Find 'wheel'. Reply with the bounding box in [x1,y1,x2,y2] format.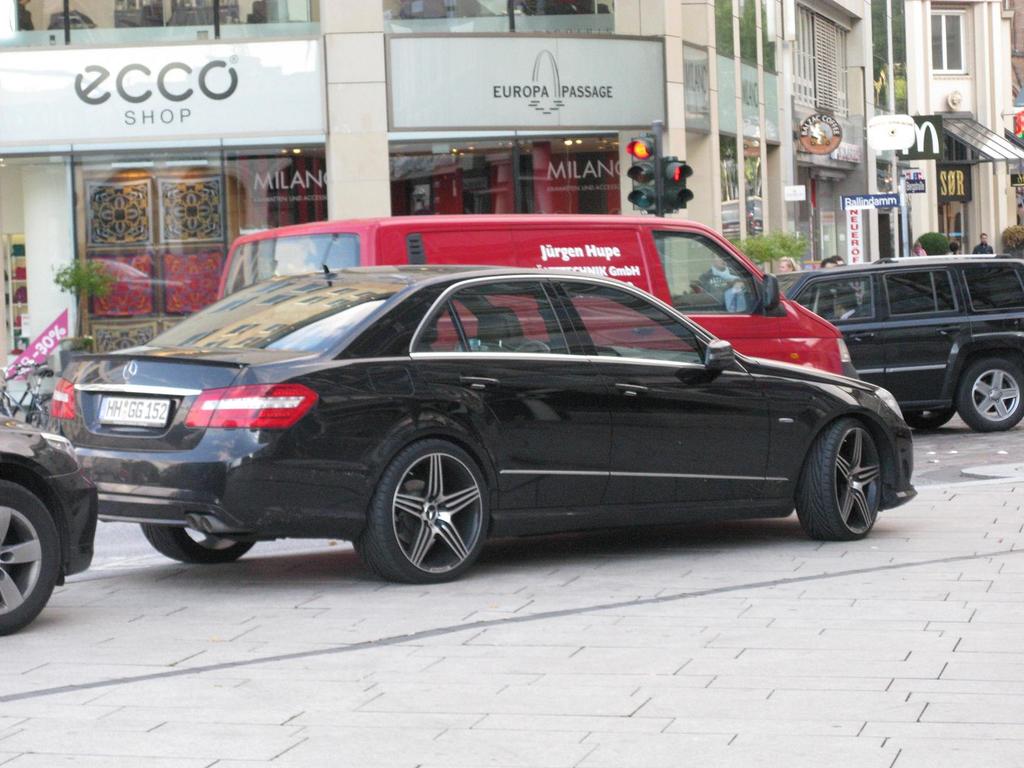
[355,433,493,586].
